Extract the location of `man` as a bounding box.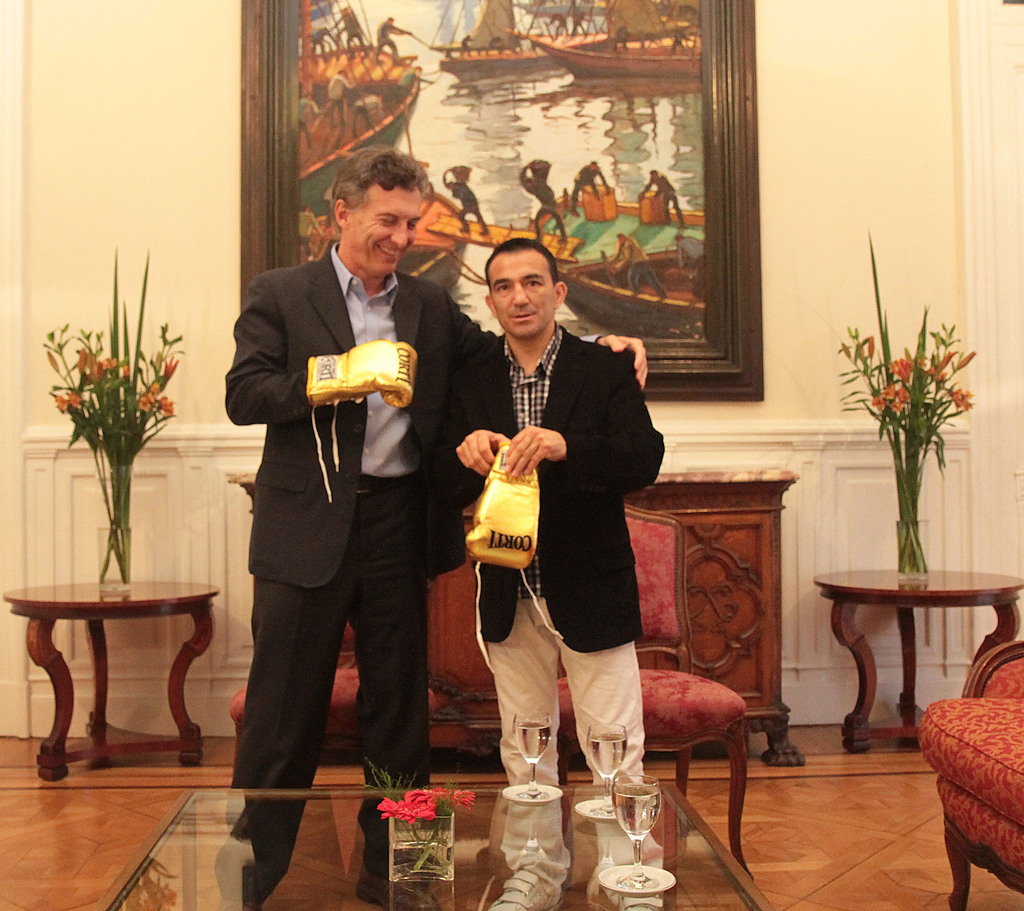
(x1=671, y1=29, x2=696, y2=52).
